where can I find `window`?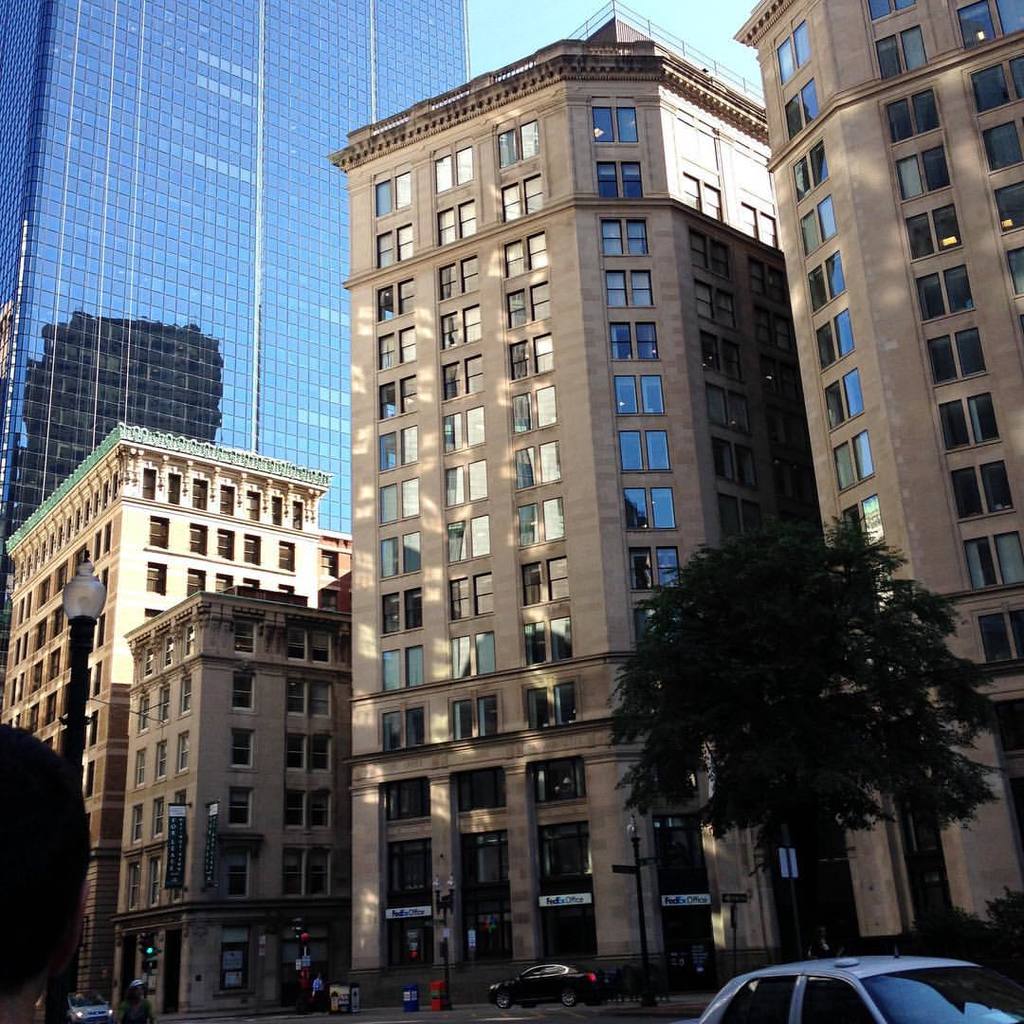
You can find it at left=975, top=601, right=1023, bottom=662.
